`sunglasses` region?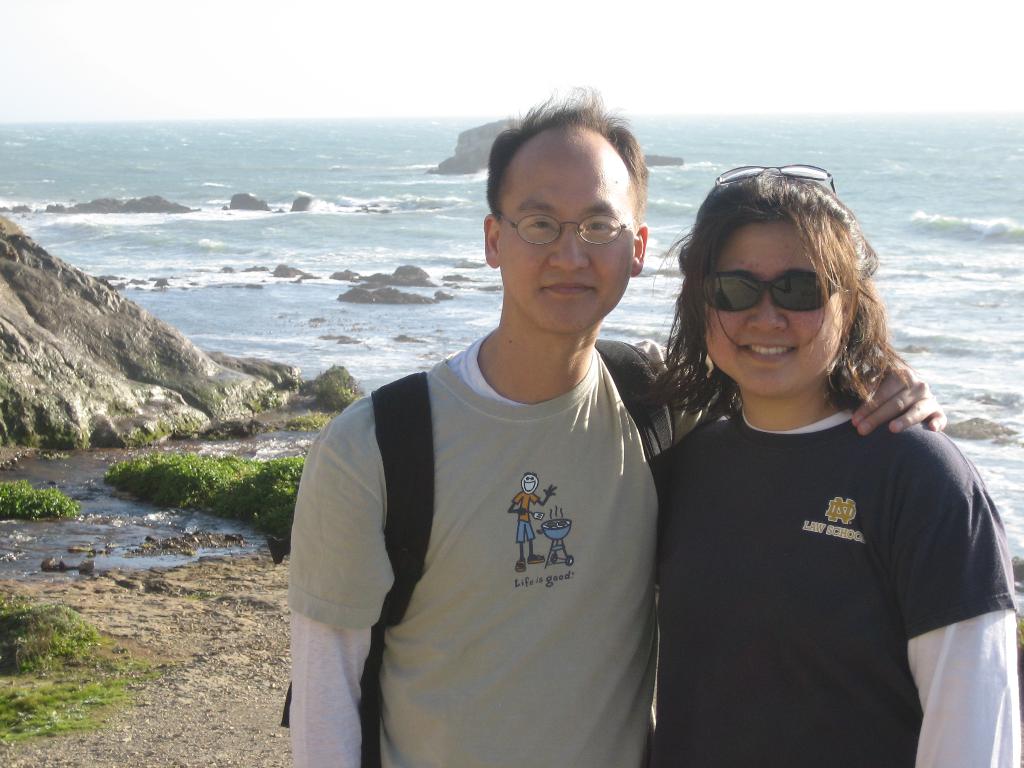
detection(700, 271, 840, 314)
